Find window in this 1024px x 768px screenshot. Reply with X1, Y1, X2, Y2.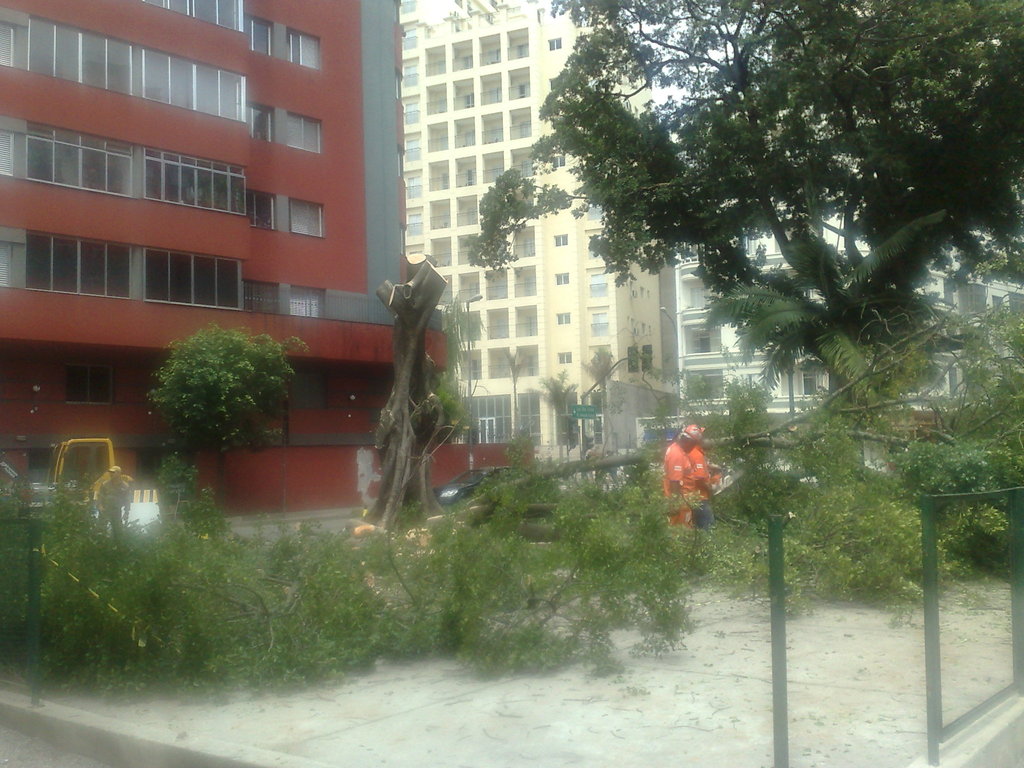
591, 271, 608, 301.
